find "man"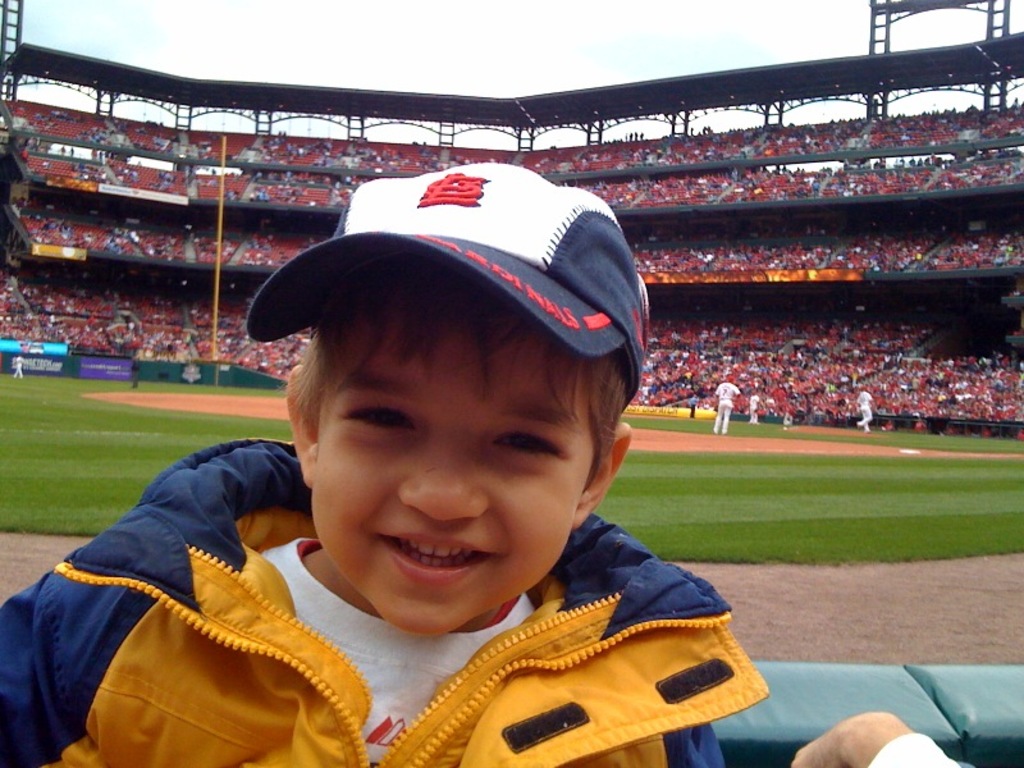
box(709, 374, 740, 434)
